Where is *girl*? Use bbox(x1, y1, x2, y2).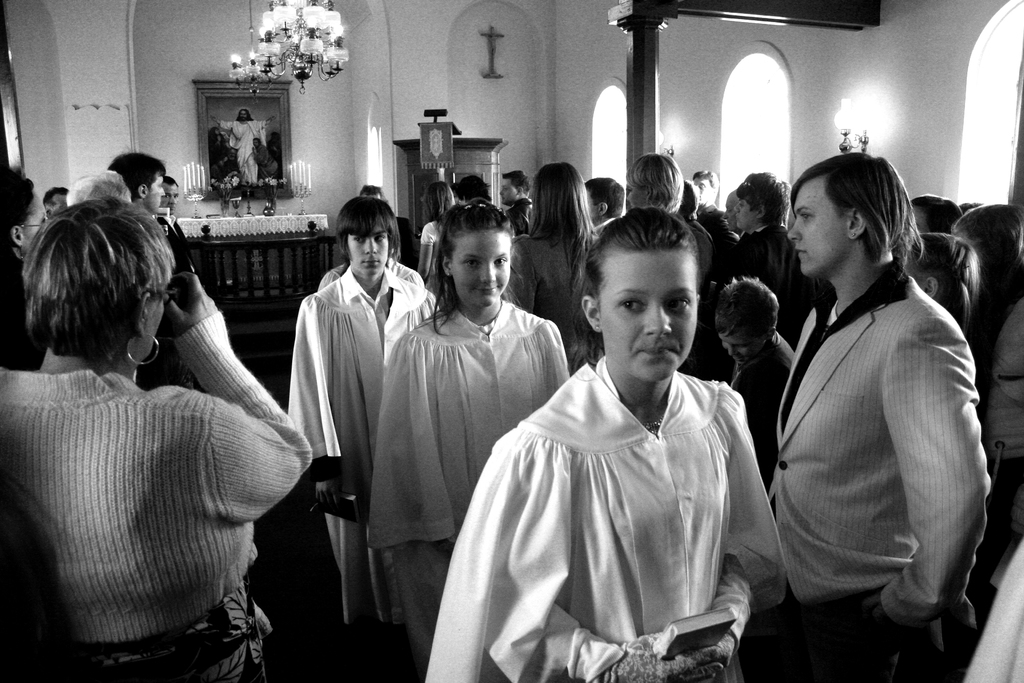
bbox(422, 206, 789, 682).
